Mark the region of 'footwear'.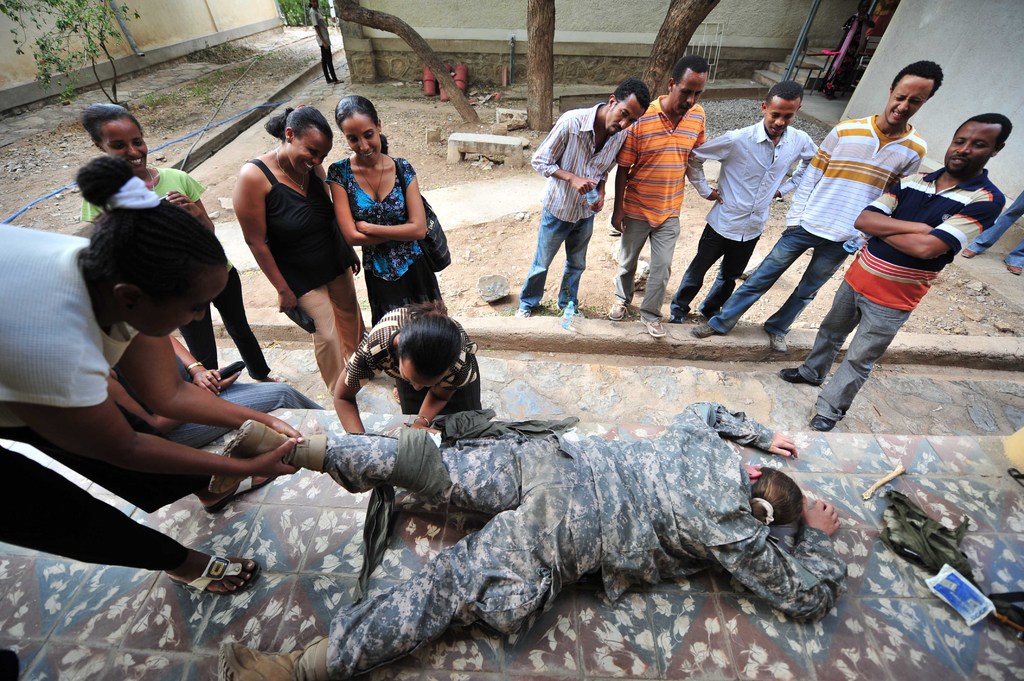
Region: detection(561, 306, 586, 319).
